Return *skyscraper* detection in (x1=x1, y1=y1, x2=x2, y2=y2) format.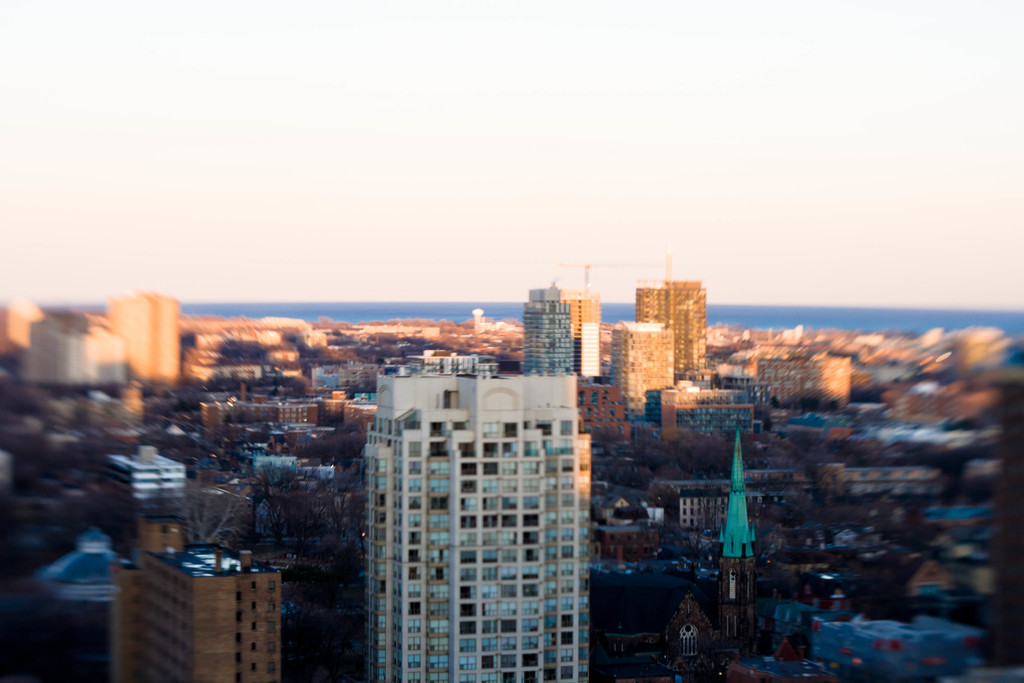
(x1=615, y1=323, x2=673, y2=418).
